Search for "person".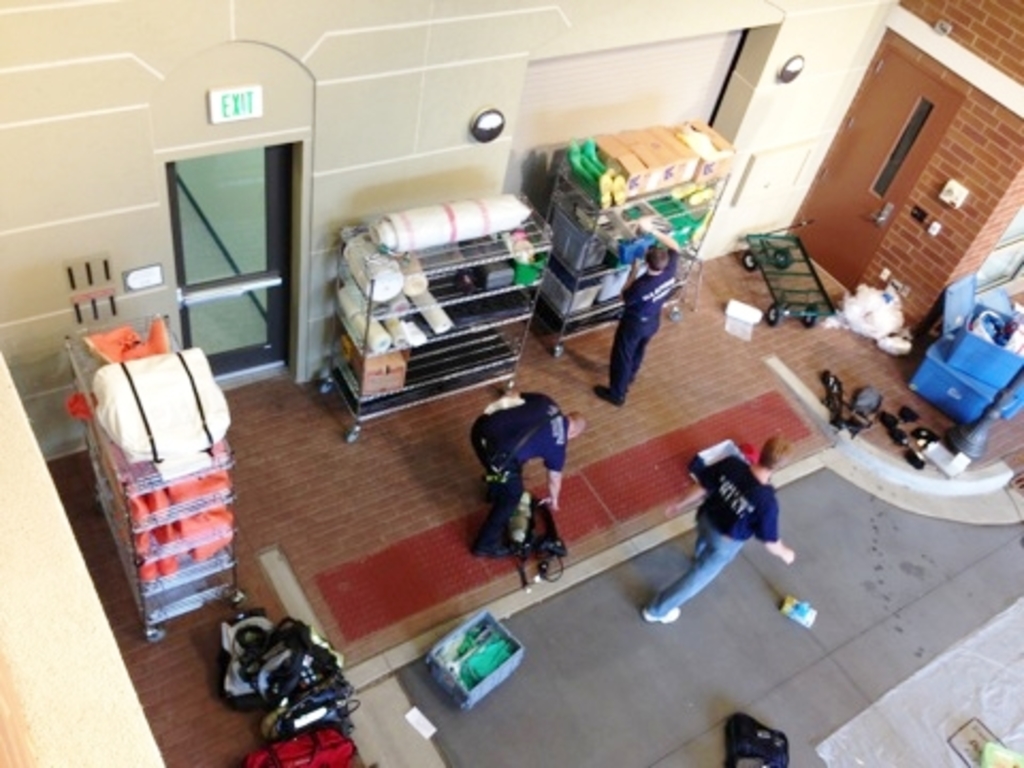
Found at rect(465, 382, 589, 559).
